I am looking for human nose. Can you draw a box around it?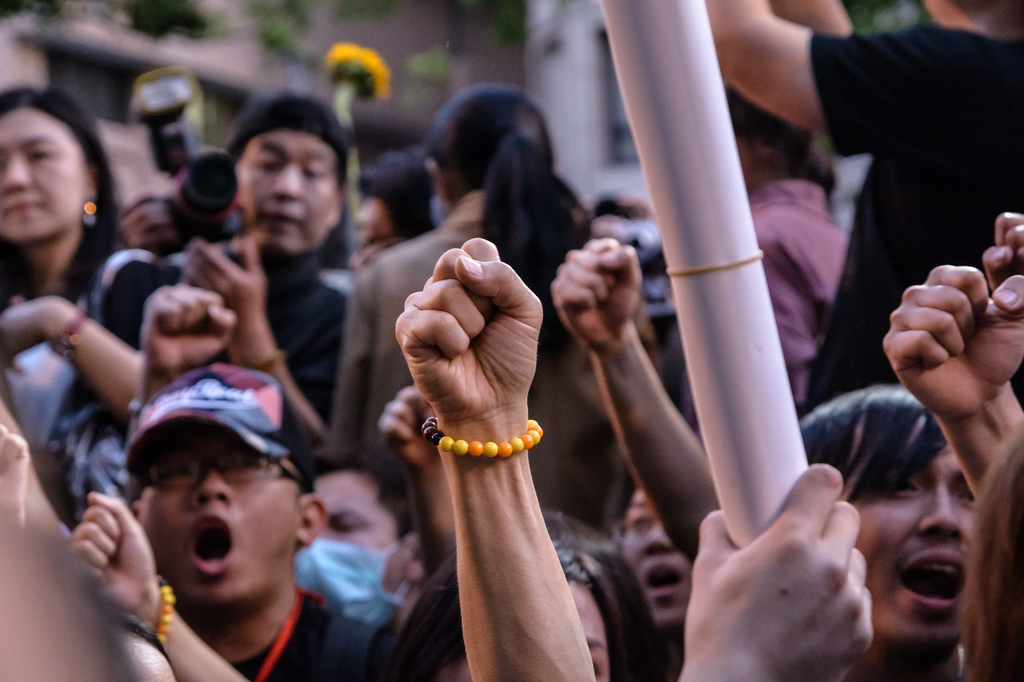
Sure, the bounding box is <bbox>266, 162, 304, 199</bbox>.
